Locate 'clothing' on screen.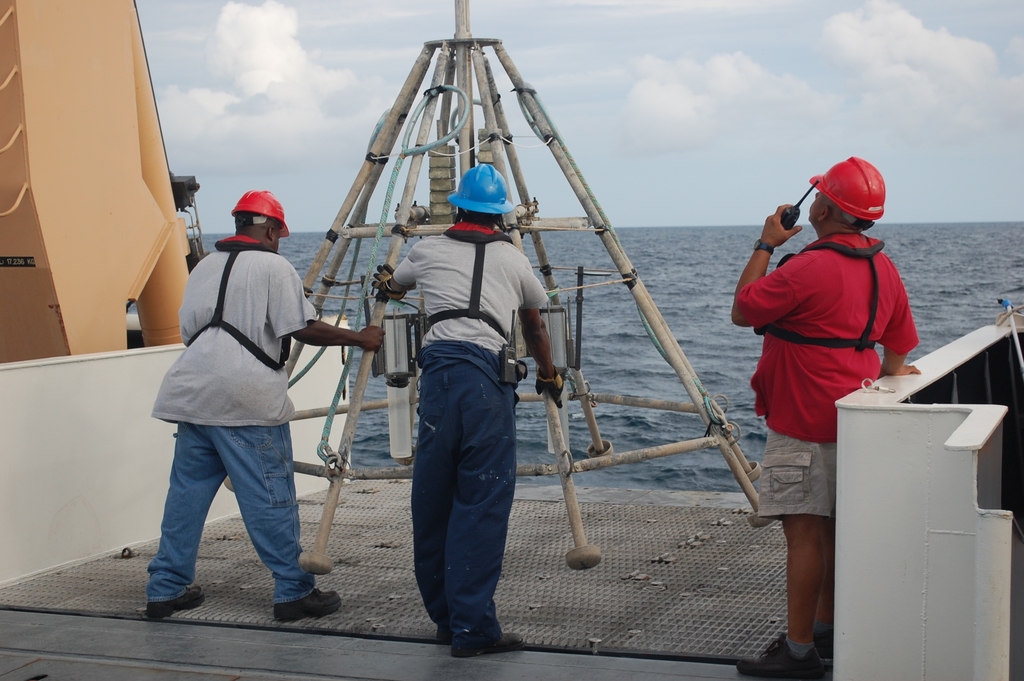
On screen at <bbox>147, 236, 318, 603</bbox>.
